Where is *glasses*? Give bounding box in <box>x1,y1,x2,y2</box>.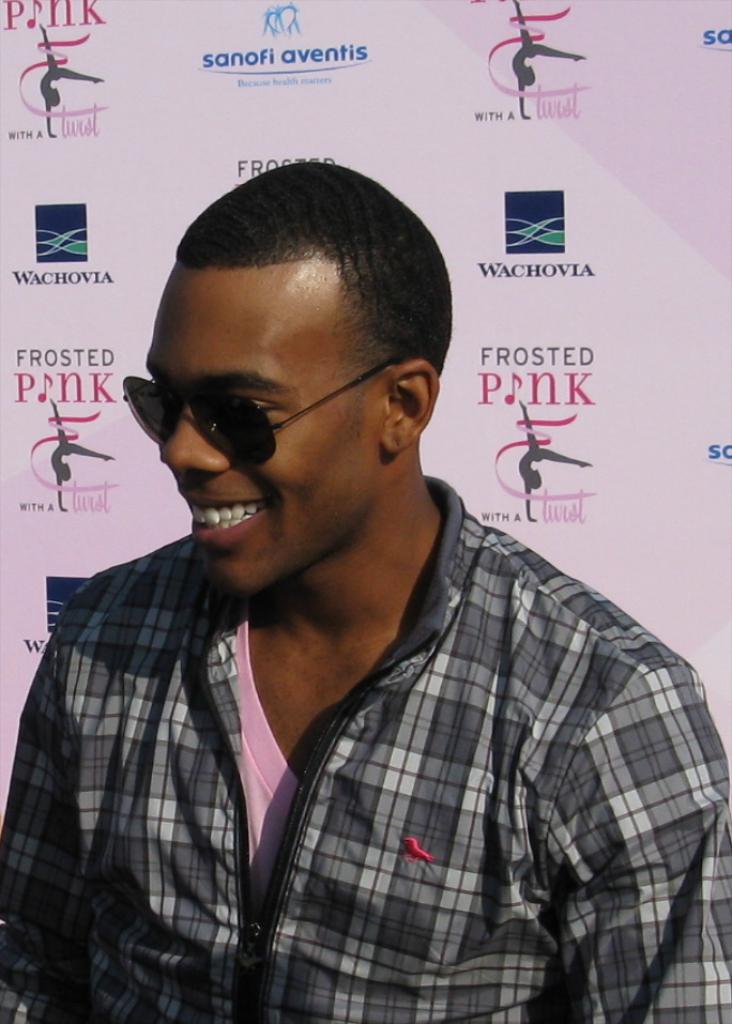
<box>129,357,402,463</box>.
